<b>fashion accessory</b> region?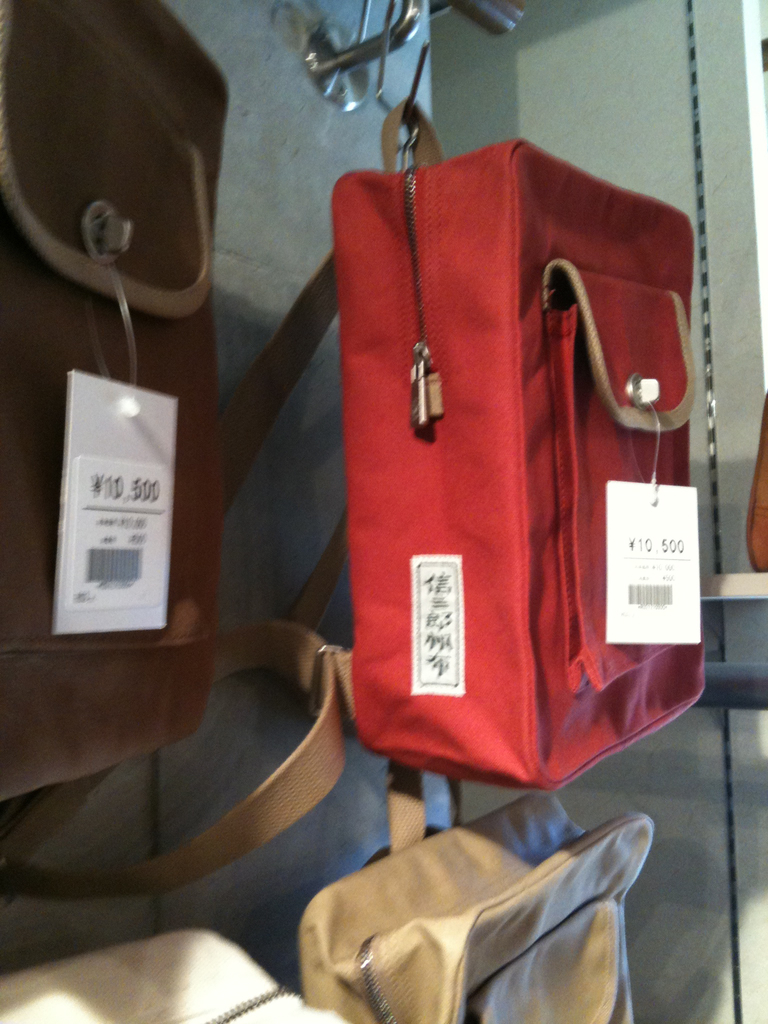
{"left": 0, "top": 922, "right": 351, "bottom": 1023}
